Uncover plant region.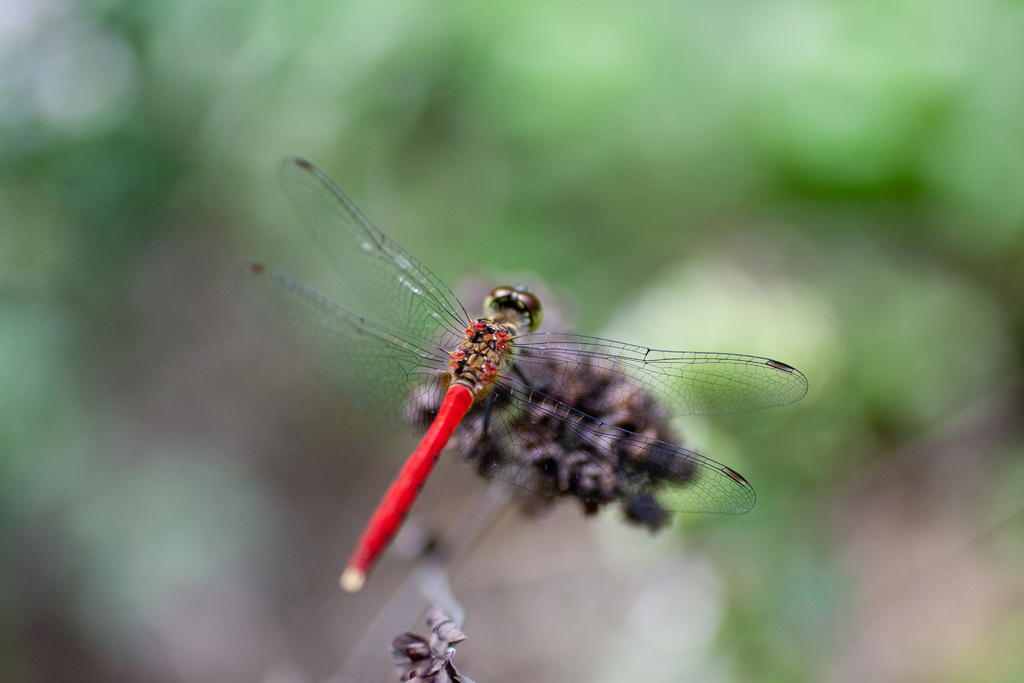
Uncovered: 0,0,1023,680.
